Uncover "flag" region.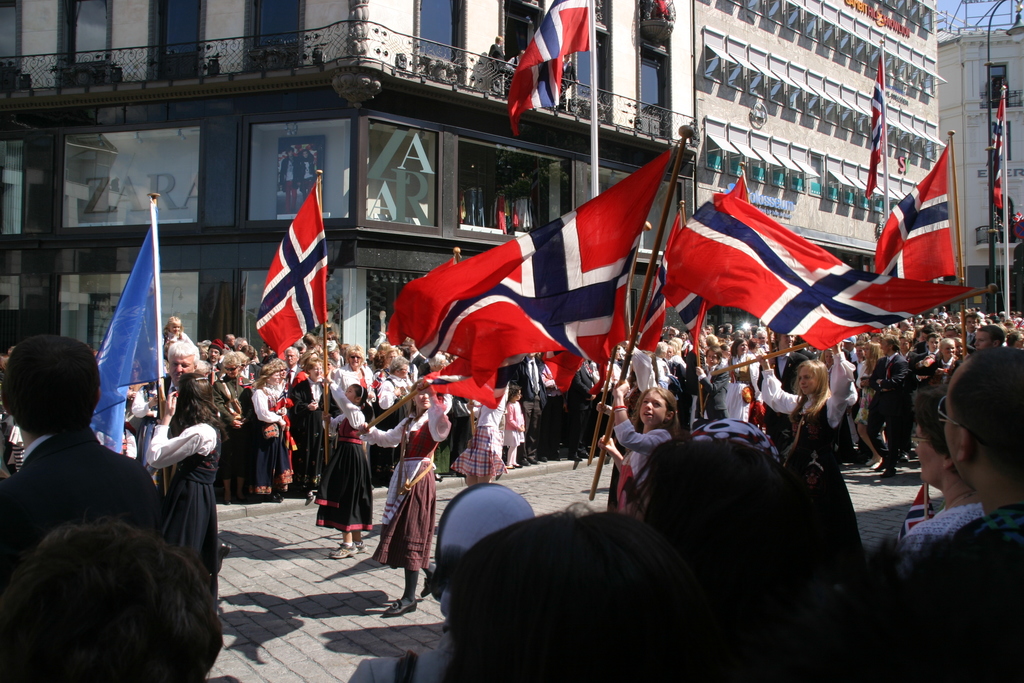
Uncovered: bbox=(383, 143, 673, 409).
